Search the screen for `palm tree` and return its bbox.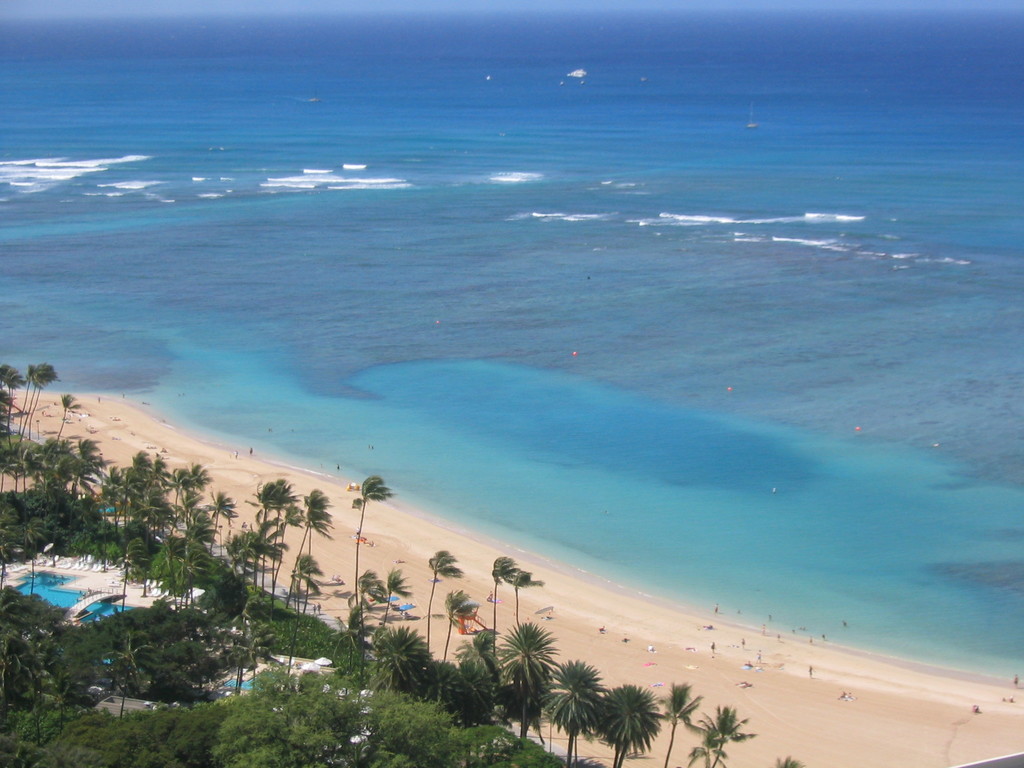
Found: x1=484 y1=548 x2=523 y2=660.
